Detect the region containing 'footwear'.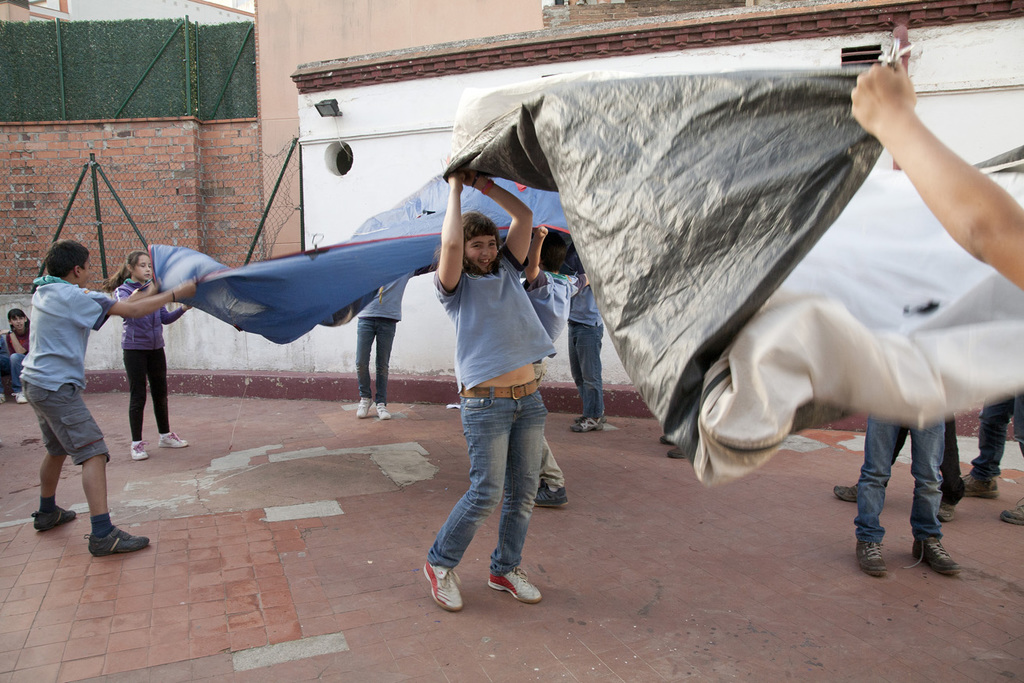
crop(535, 487, 565, 502).
